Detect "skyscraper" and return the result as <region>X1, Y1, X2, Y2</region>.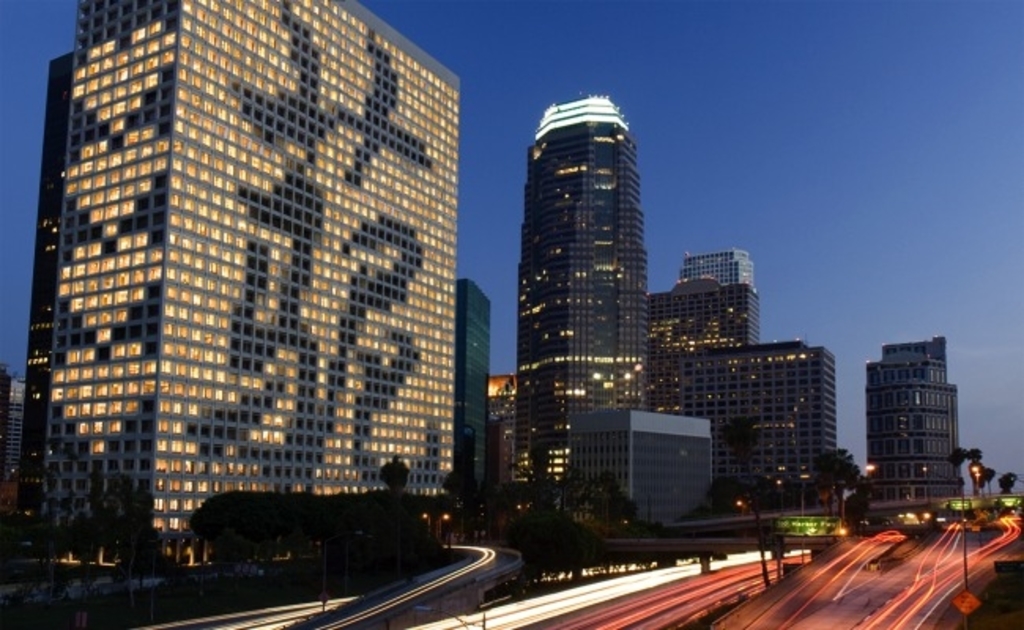
<region>862, 329, 964, 504</region>.
